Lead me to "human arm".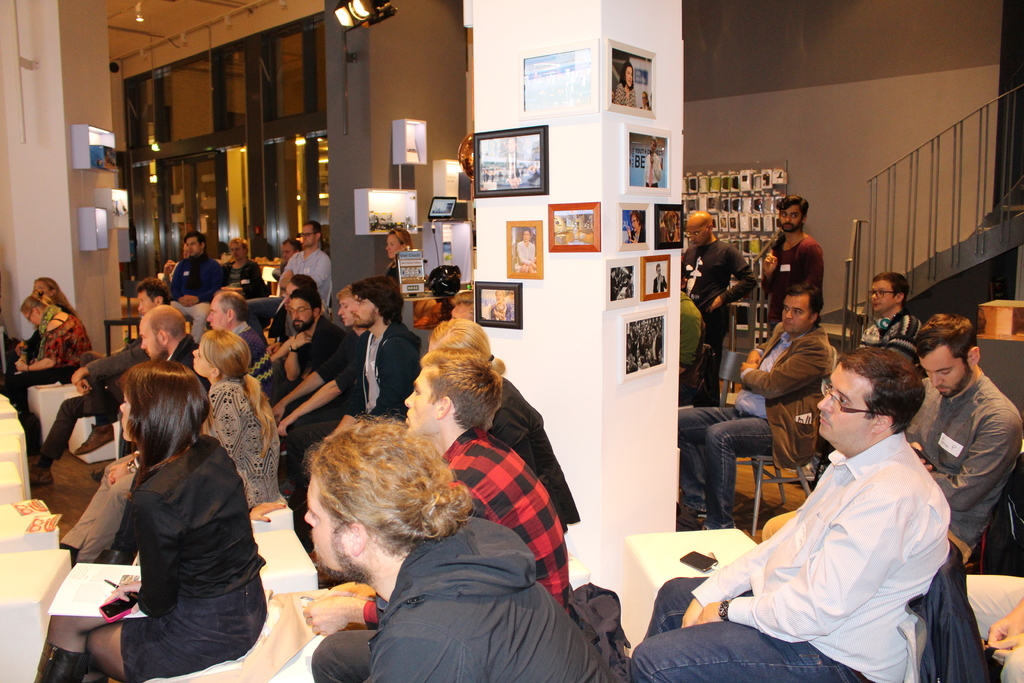
Lead to (left=804, top=238, right=826, bottom=288).
